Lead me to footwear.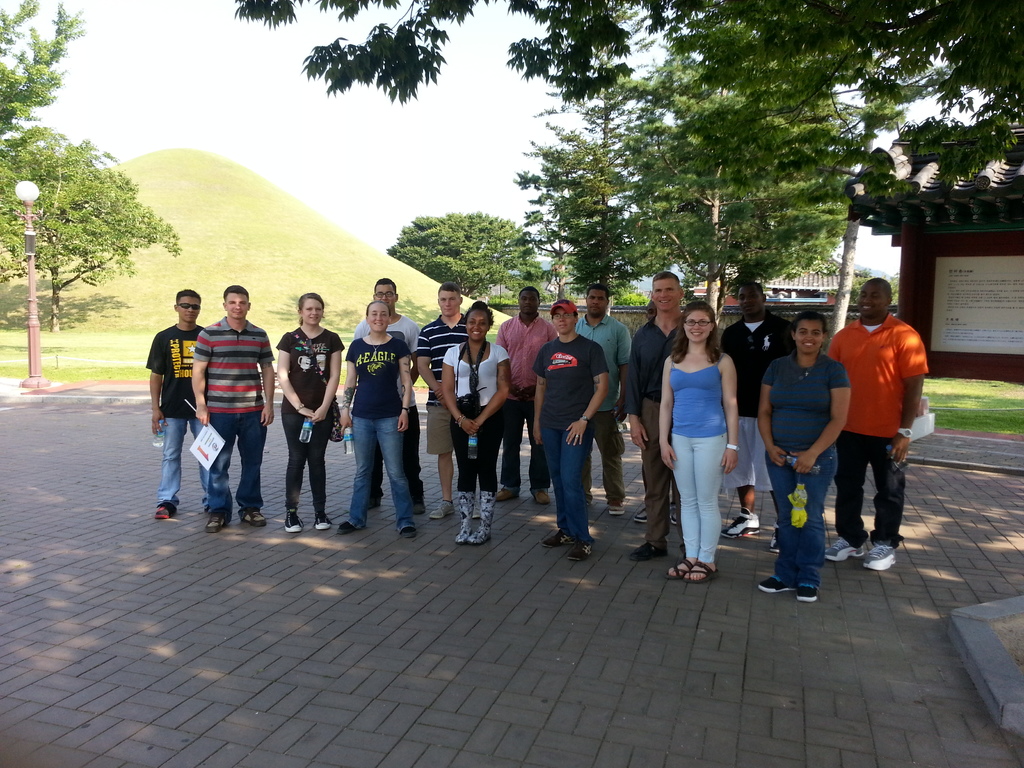
Lead to left=796, top=588, right=821, bottom=604.
